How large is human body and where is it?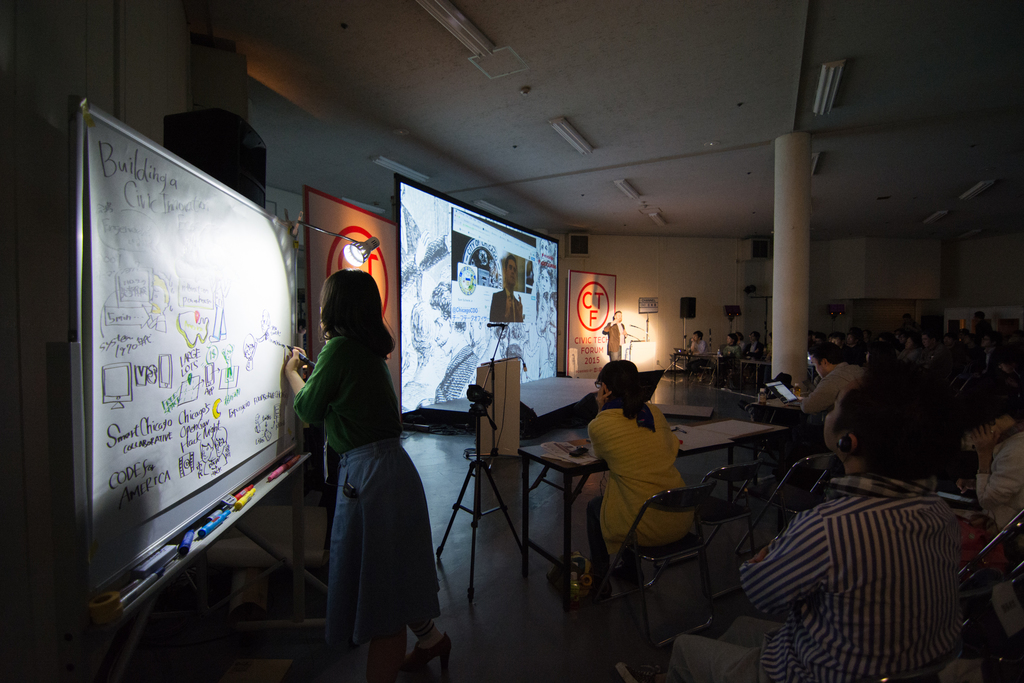
Bounding box: {"left": 689, "top": 333, "right": 700, "bottom": 354}.
